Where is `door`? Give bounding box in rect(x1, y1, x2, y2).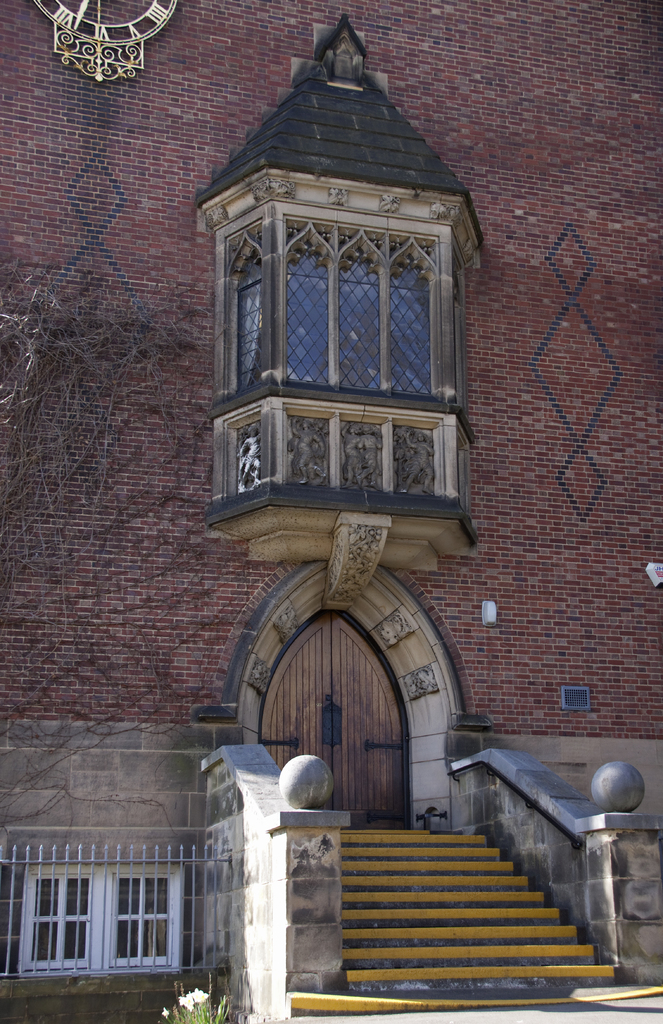
rect(254, 610, 429, 832).
